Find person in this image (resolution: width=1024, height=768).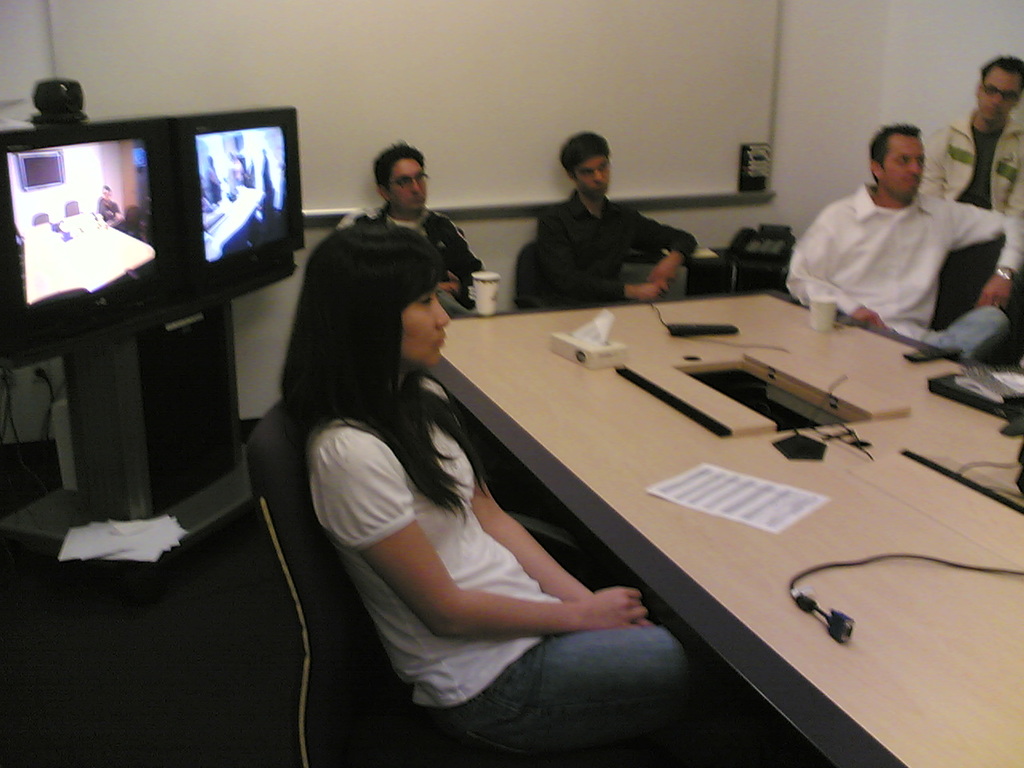
x1=97, y1=188, x2=123, y2=228.
